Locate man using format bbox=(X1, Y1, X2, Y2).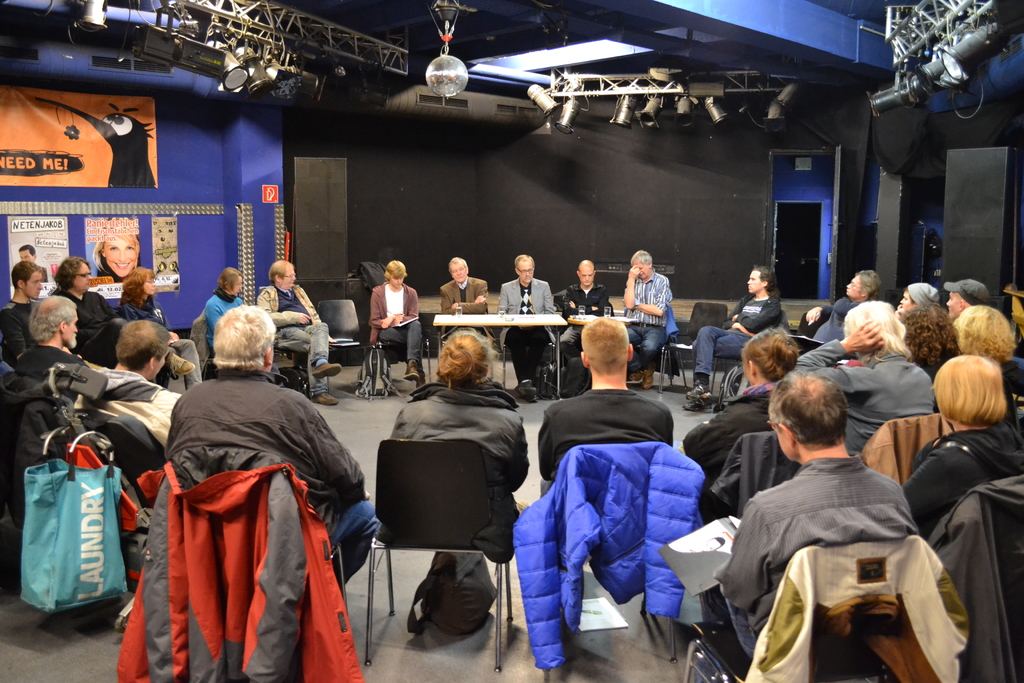
bbox=(500, 252, 556, 399).
